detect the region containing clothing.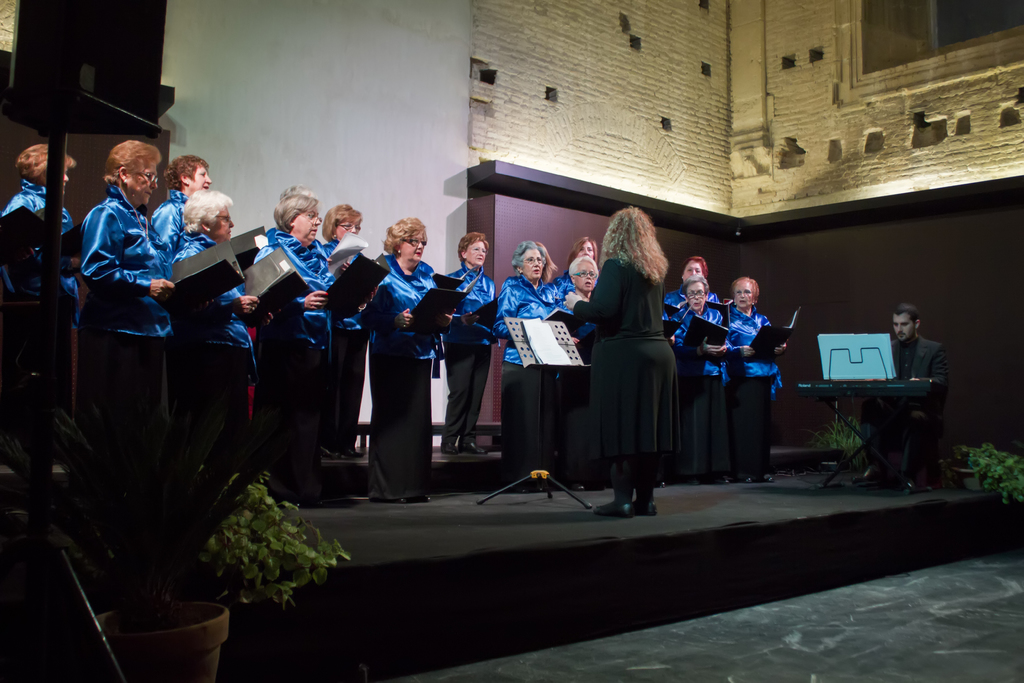
Rect(569, 248, 680, 486).
